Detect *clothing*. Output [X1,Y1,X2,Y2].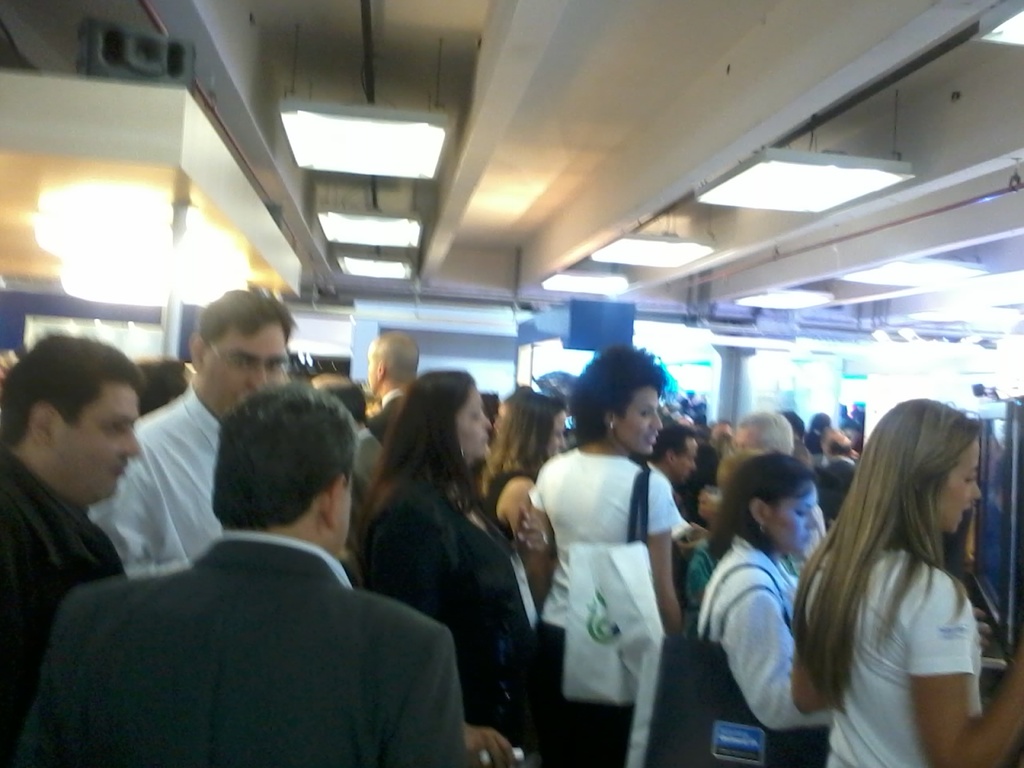
[802,544,997,767].
